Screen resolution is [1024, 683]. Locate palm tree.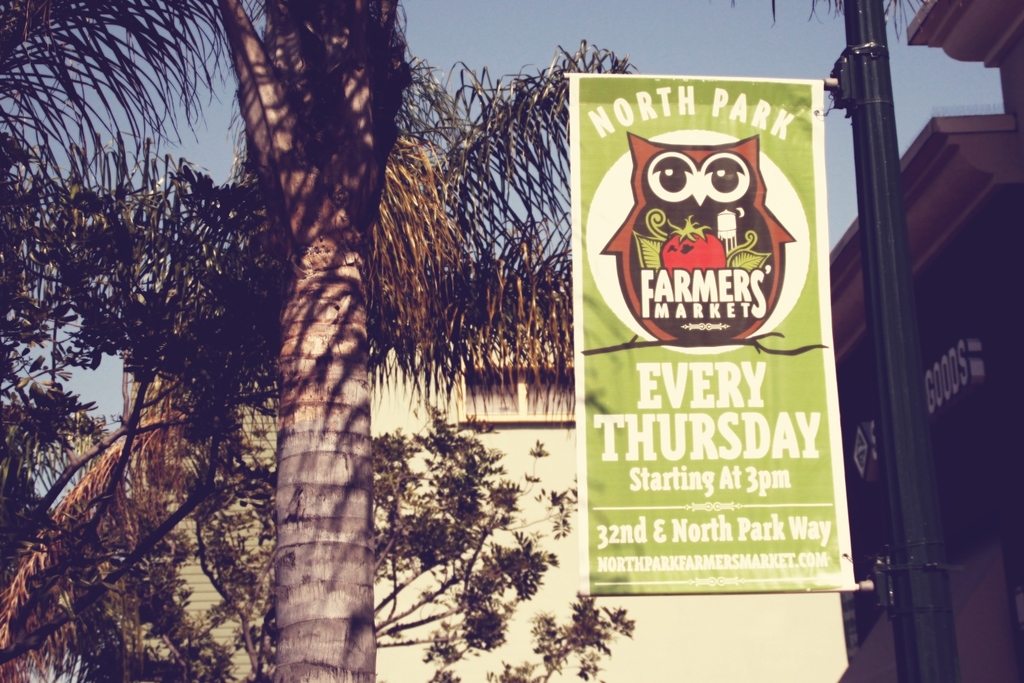
x1=0, y1=0, x2=632, y2=682.
